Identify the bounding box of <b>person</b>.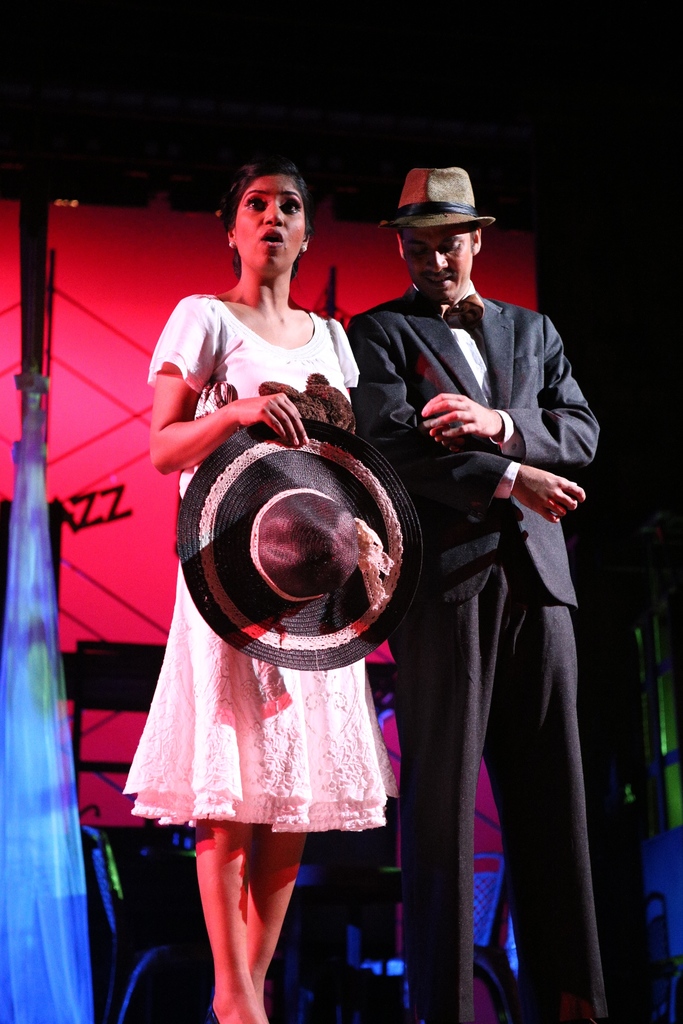
BBox(151, 153, 375, 1023).
